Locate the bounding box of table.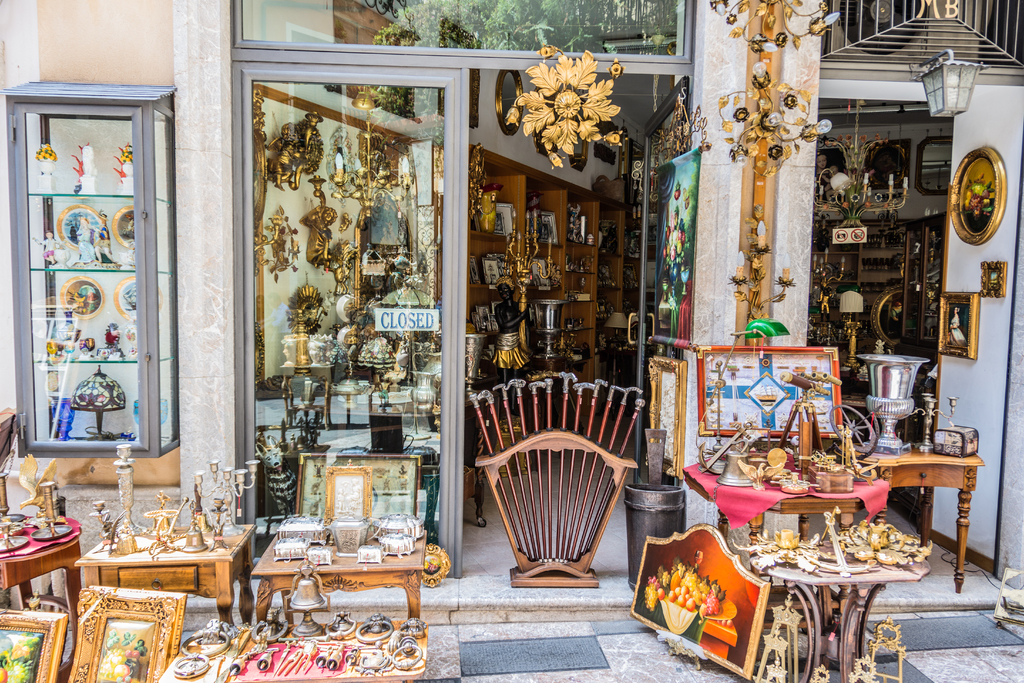
Bounding box: (256,522,422,621).
